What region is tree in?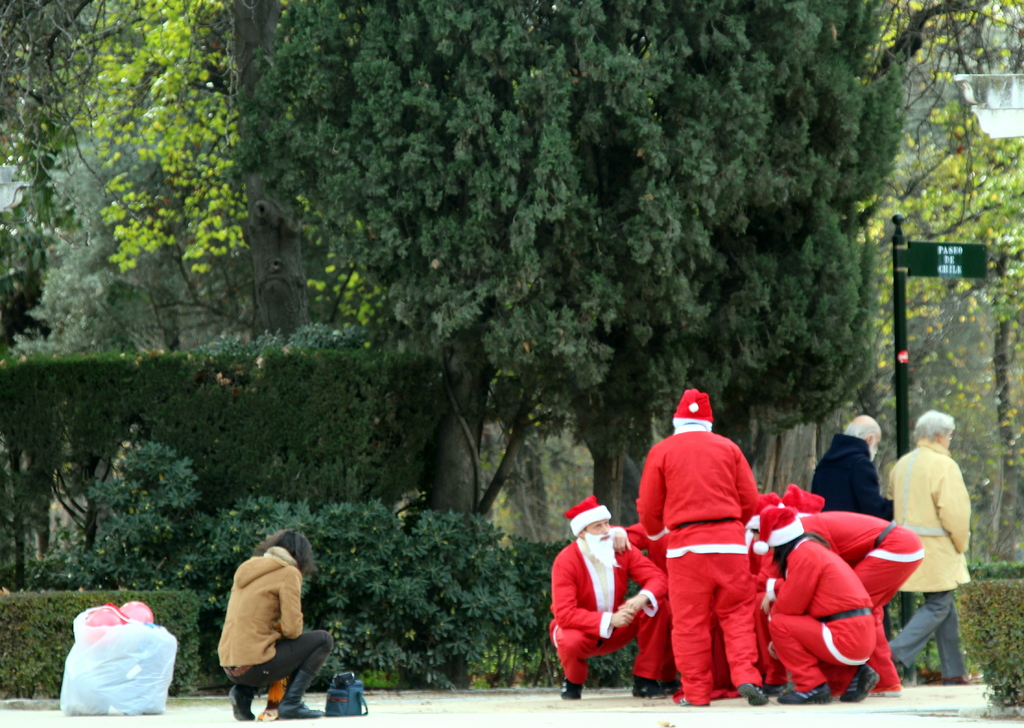
box=[58, 0, 269, 333].
